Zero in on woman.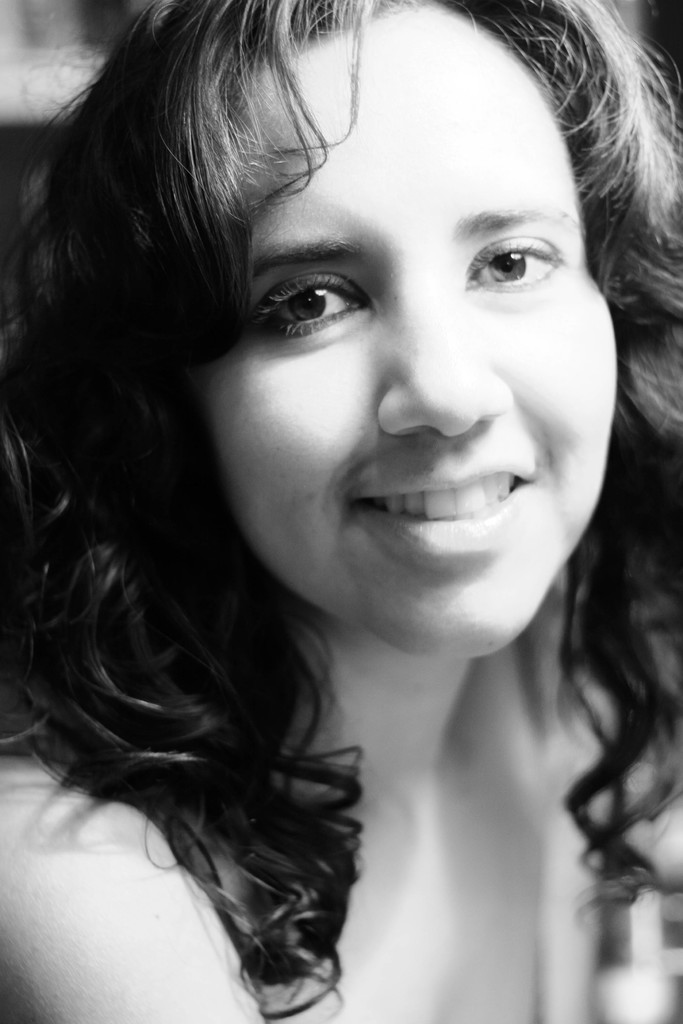
Zeroed in: bbox(12, 0, 682, 1021).
